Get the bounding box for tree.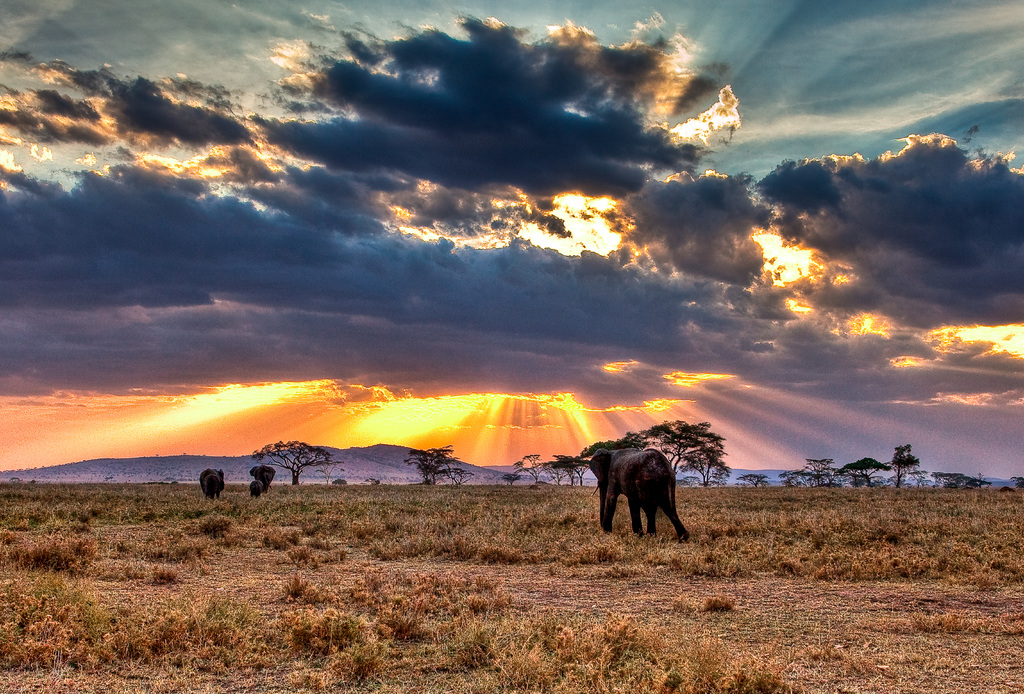
pyautogui.locateOnScreen(255, 440, 341, 490).
